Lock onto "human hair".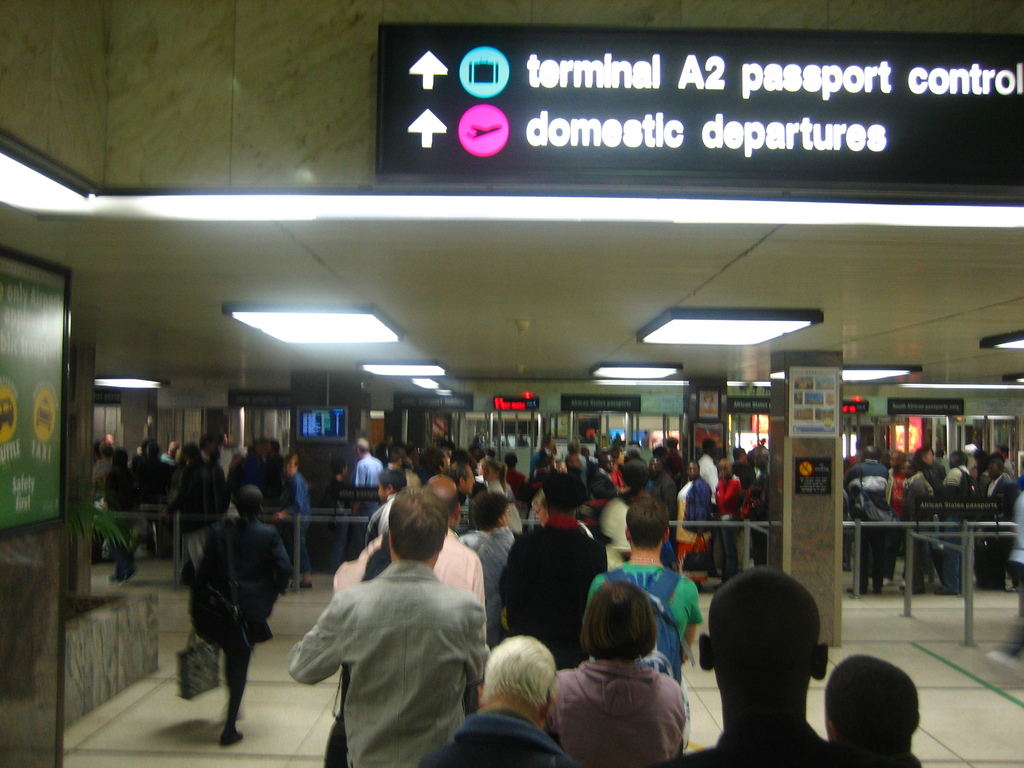
Locked: l=433, t=490, r=461, b=515.
